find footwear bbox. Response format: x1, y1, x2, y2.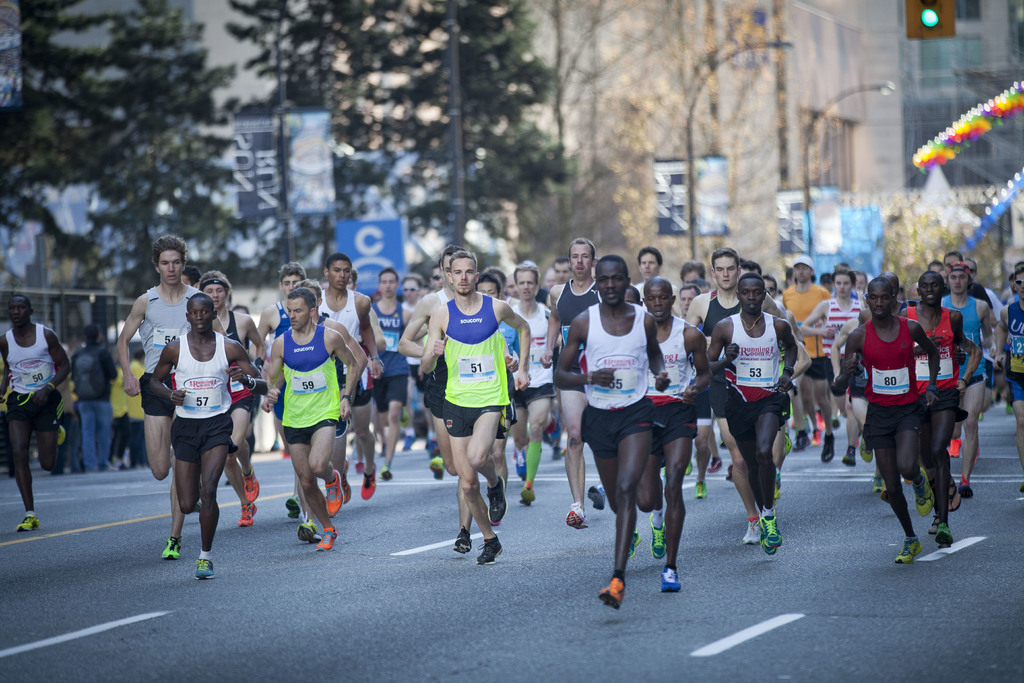
950, 475, 965, 512.
